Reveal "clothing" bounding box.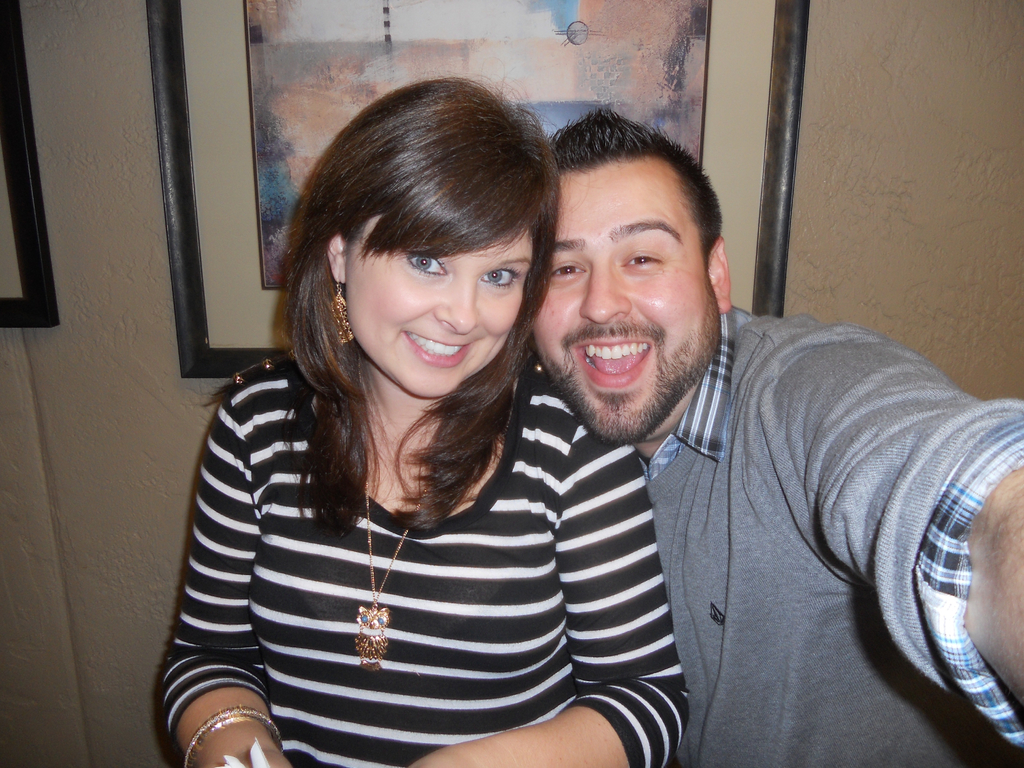
Revealed: 153, 328, 666, 737.
